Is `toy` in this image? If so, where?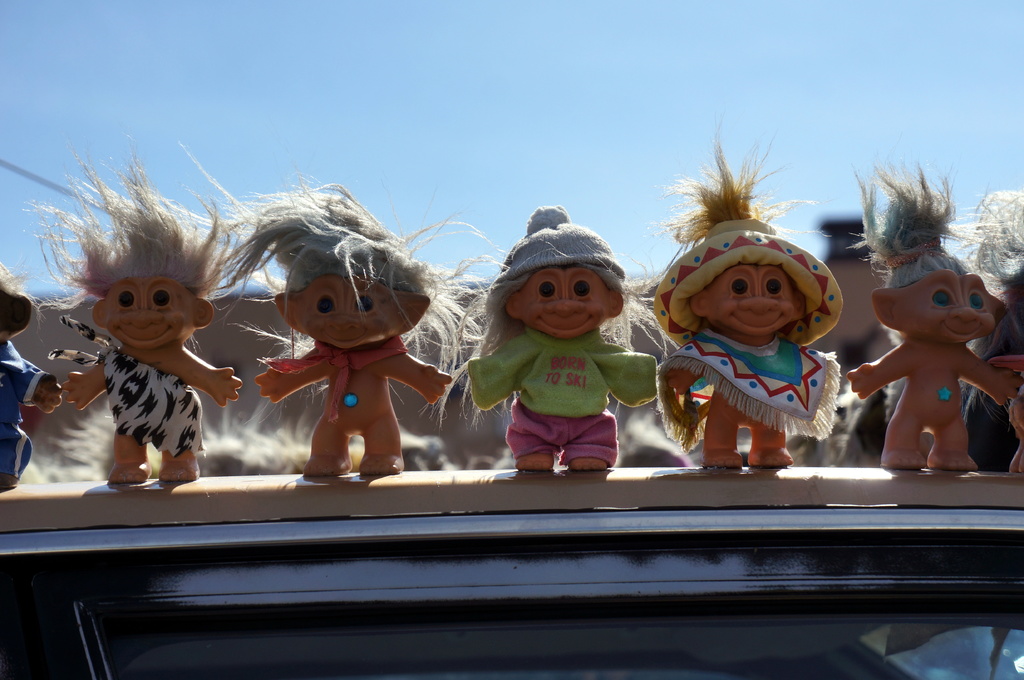
Yes, at (x1=647, y1=219, x2=873, y2=477).
